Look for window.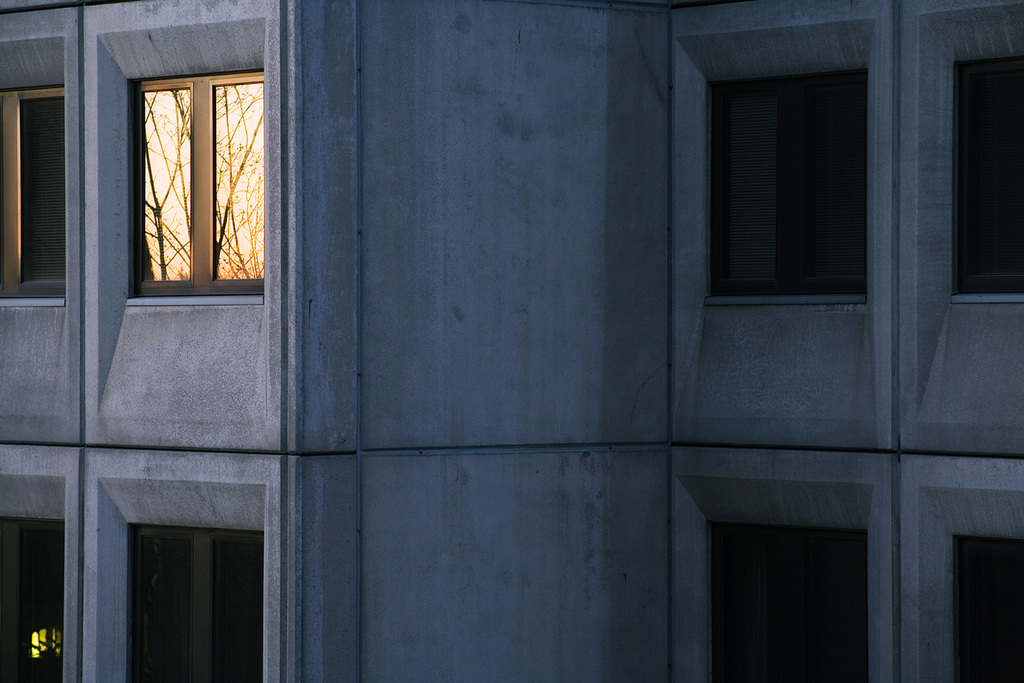
Found: l=946, t=50, r=1023, b=316.
